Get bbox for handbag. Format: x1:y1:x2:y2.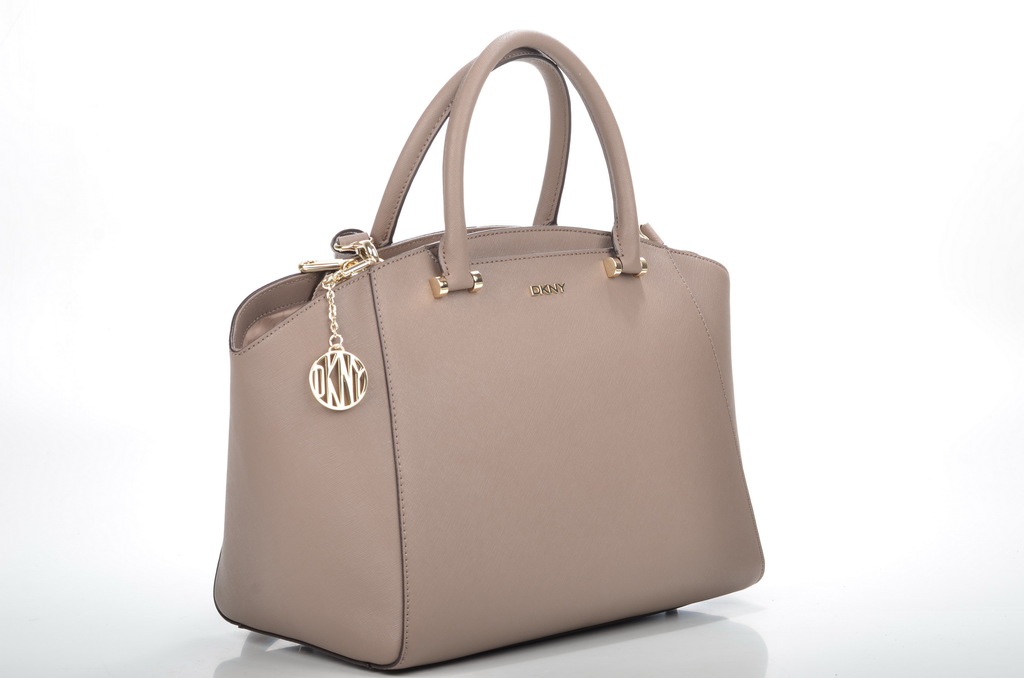
214:26:765:677.
